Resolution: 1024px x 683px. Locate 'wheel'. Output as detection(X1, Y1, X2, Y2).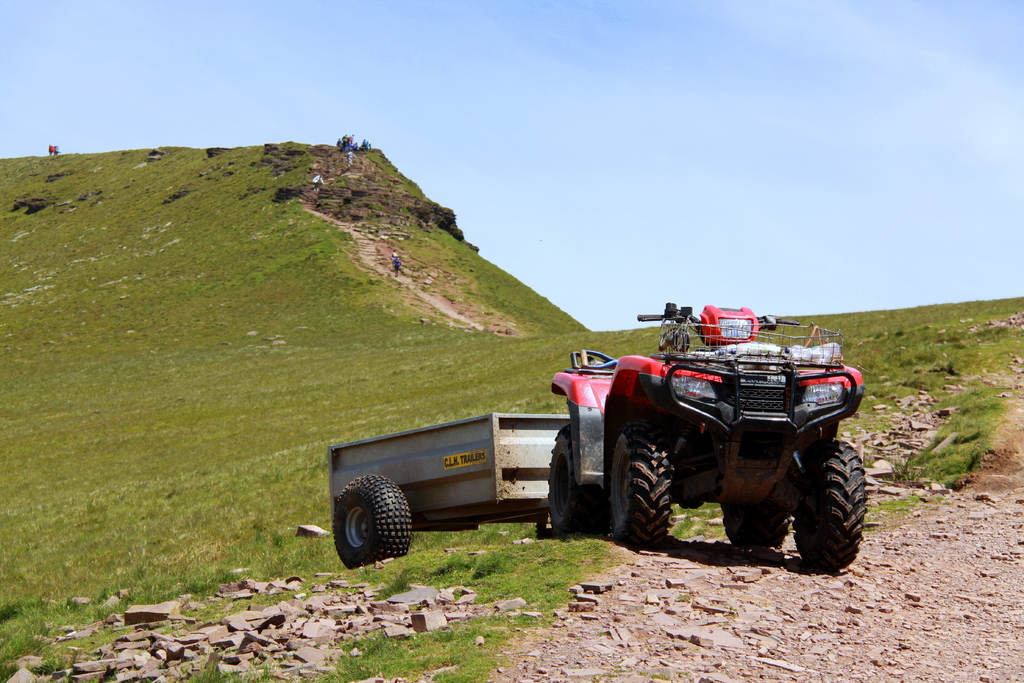
detection(546, 424, 601, 533).
